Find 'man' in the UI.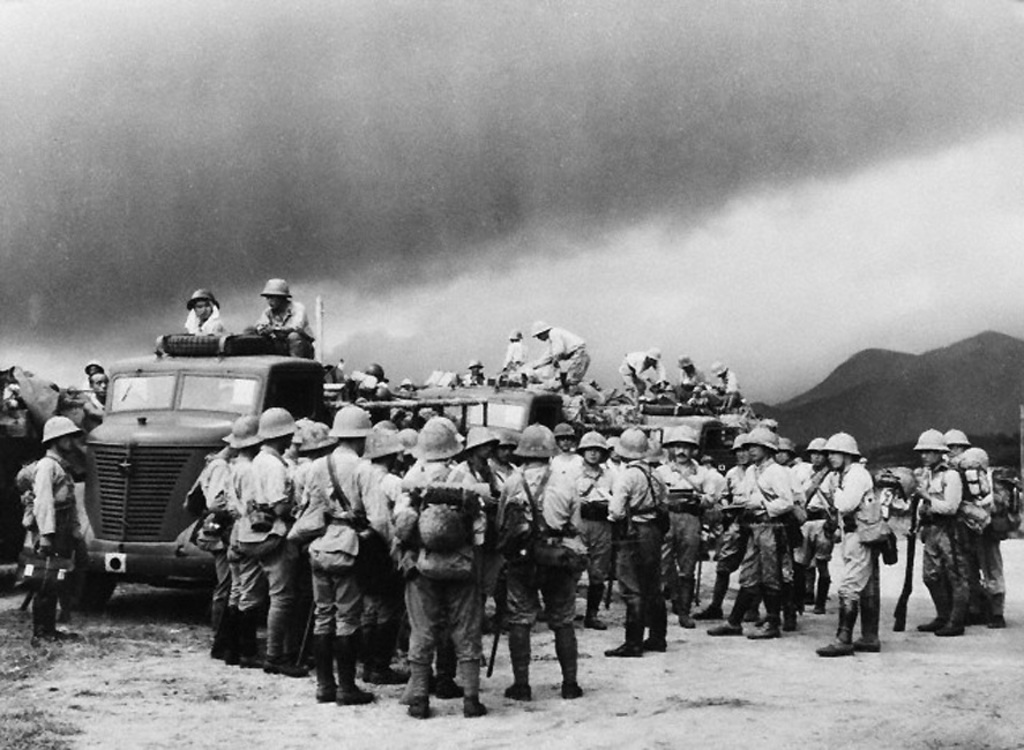
UI element at [x1=177, y1=284, x2=226, y2=331].
